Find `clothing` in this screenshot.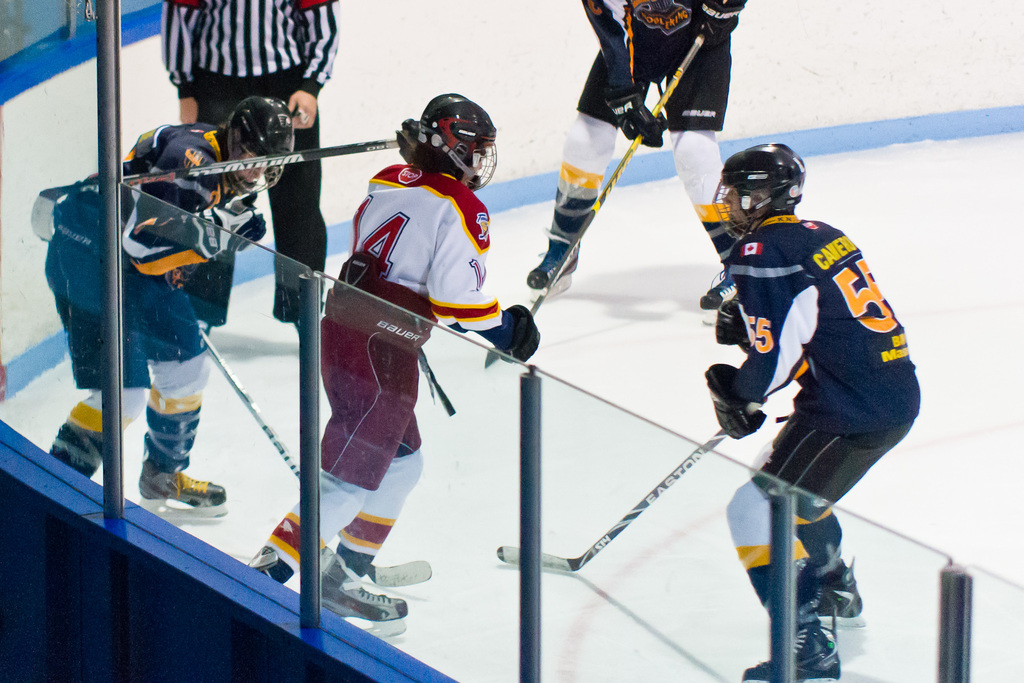
The bounding box for `clothing` is 159 0 341 320.
